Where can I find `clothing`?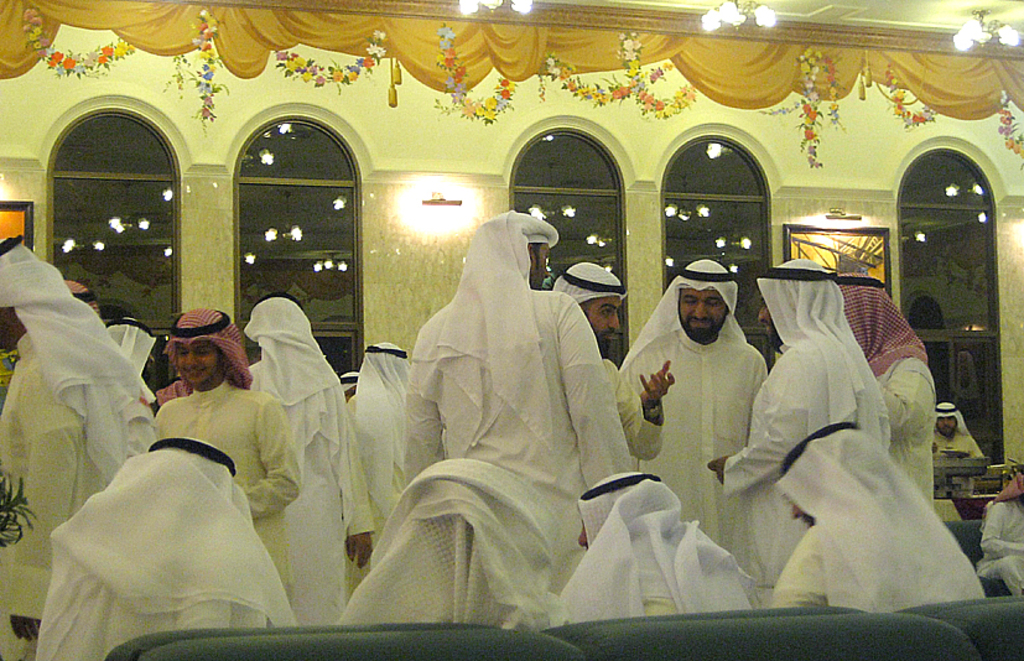
You can find it at (x1=974, y1=486, x2=1023, y2=602).
